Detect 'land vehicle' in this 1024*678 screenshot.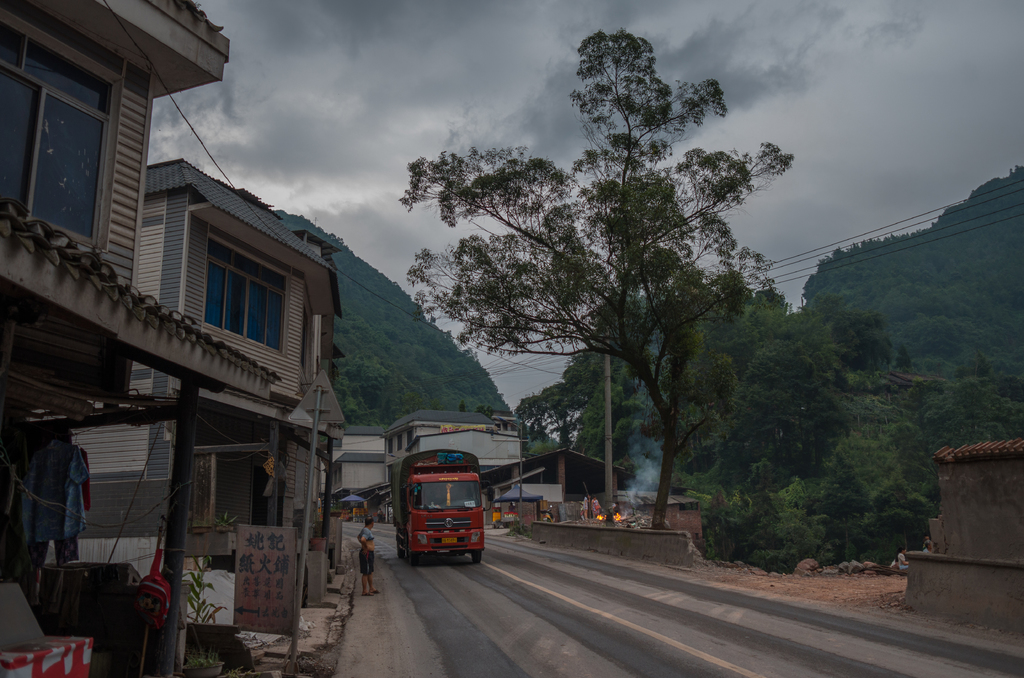
Detection: {"left": 386, "top": 467, "right": 488, "bottom": 572}.
